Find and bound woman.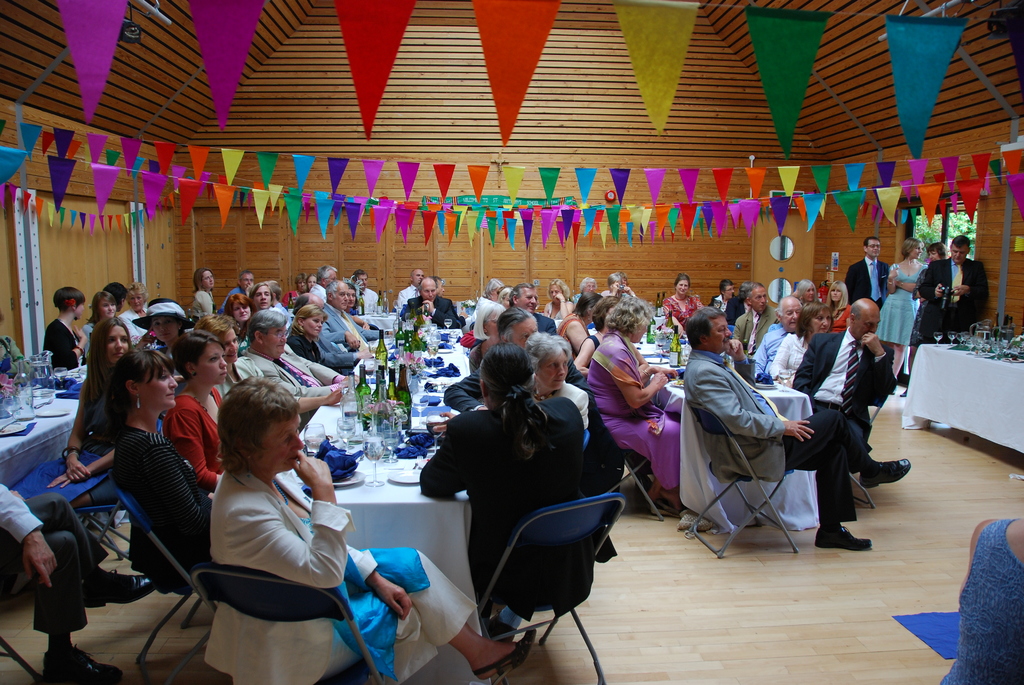
Bound: [79,288,113,356].
